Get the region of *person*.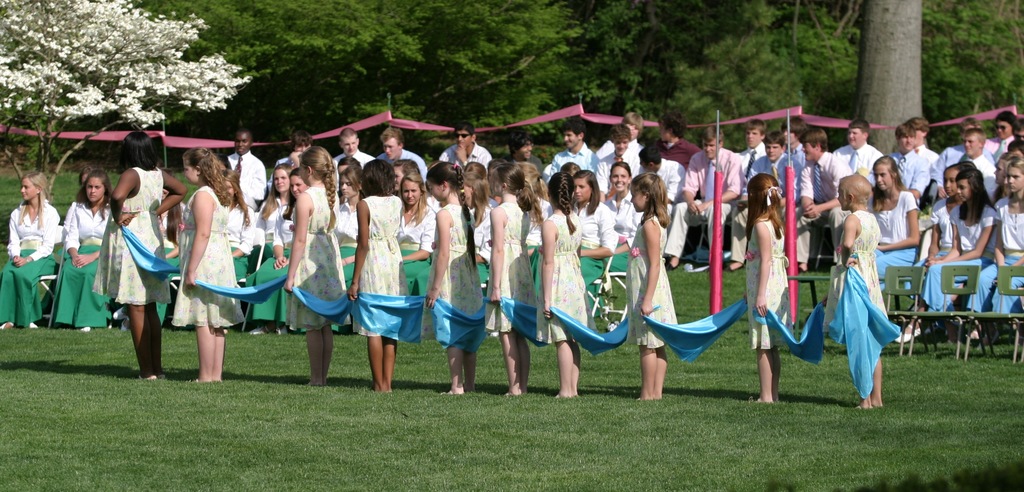
region(86, 128, 189, 379).
